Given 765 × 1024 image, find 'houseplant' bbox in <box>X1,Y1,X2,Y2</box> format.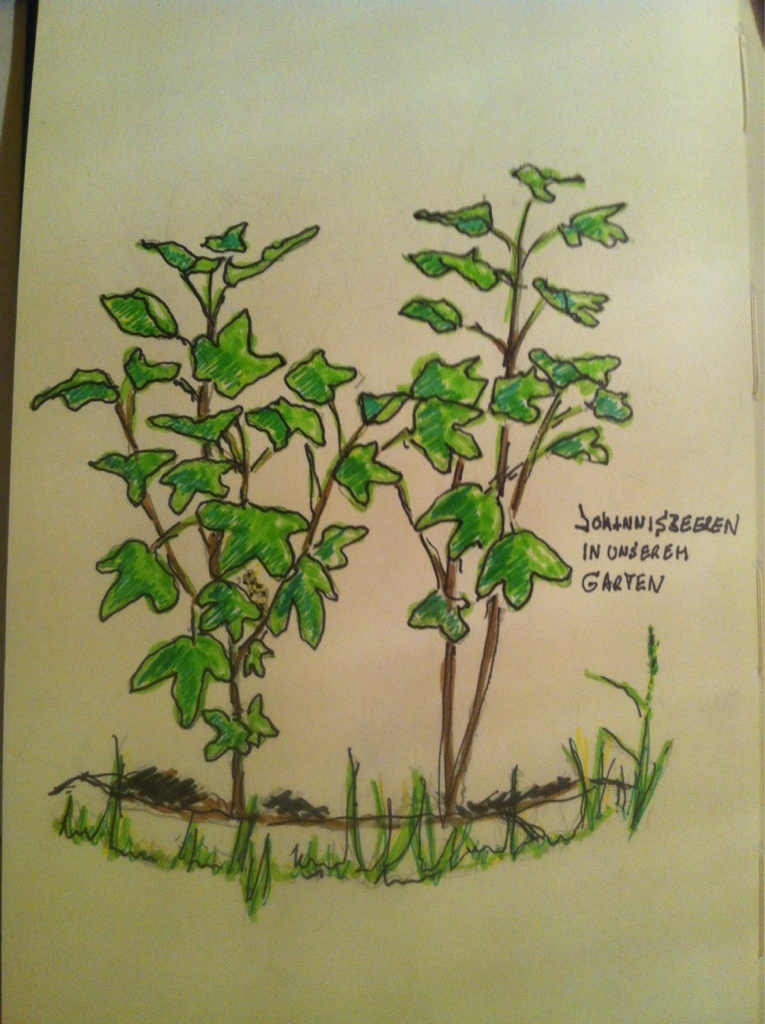
<box>29,228,414,808</box>.
